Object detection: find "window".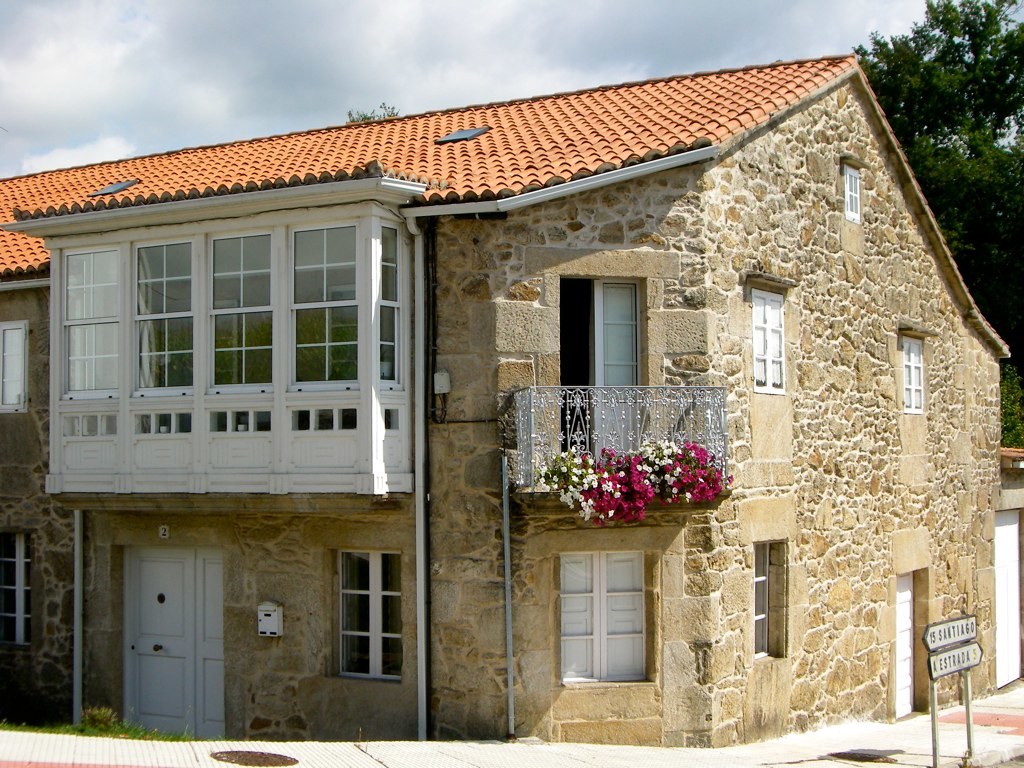
locate(0, 319, 29, 415).
